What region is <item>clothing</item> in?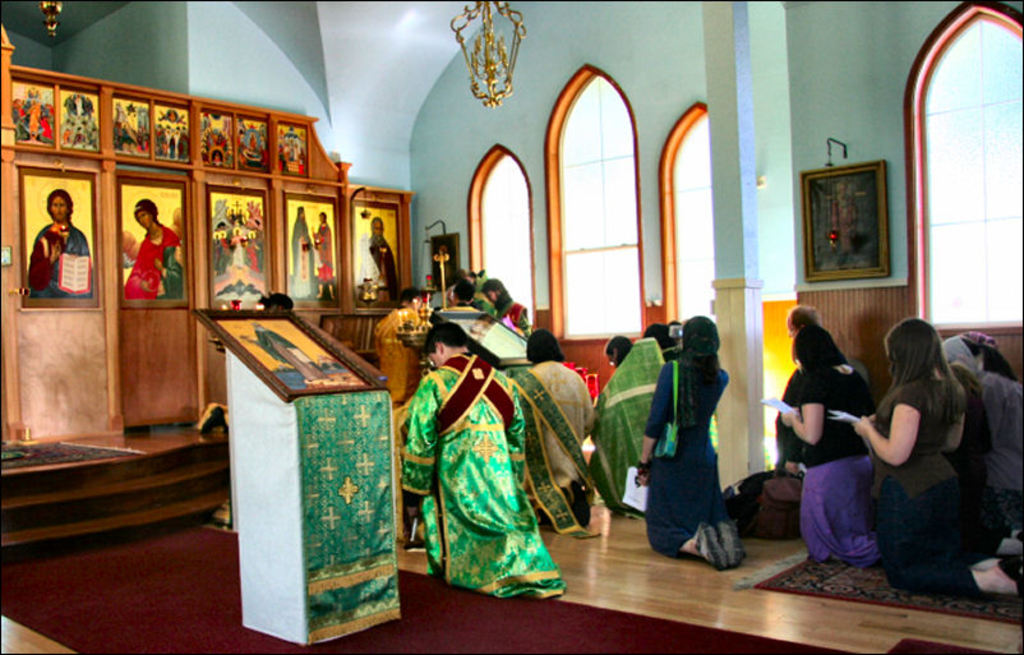
box(645, 363, 738, 562).
